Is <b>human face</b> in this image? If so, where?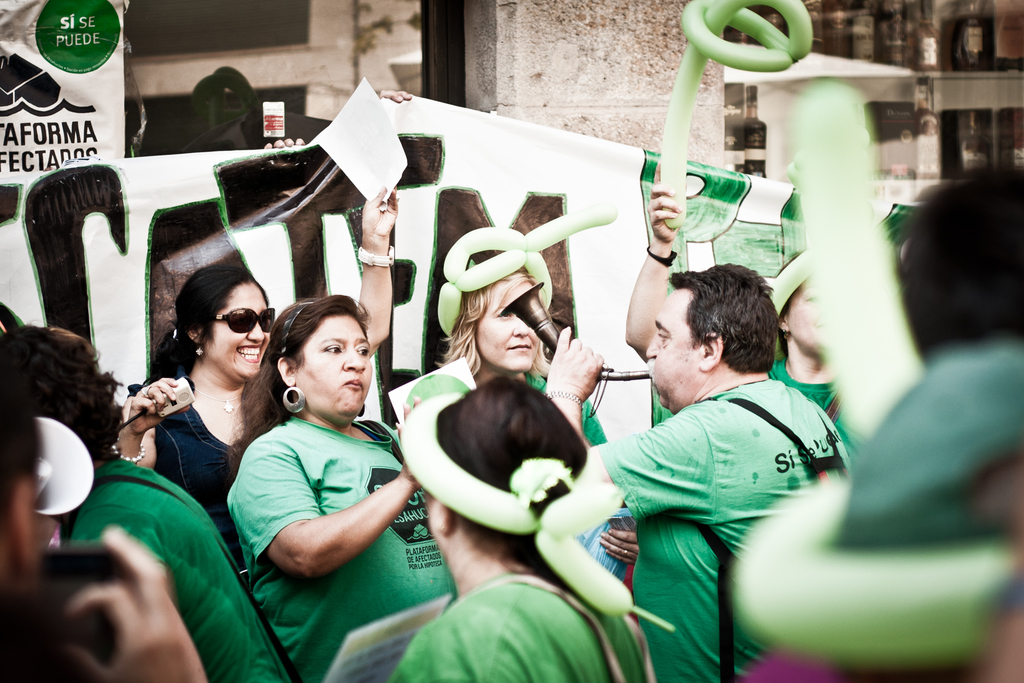
Yes, at <box>295,318,374,422</box>.
